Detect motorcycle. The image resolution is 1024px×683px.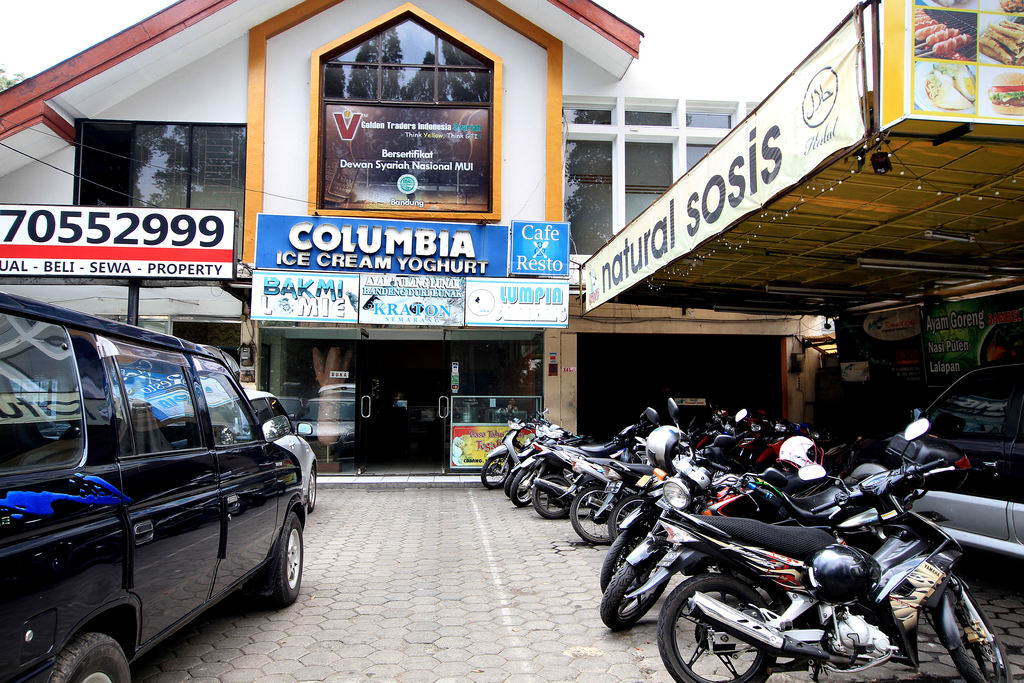
605 450 701 537.
